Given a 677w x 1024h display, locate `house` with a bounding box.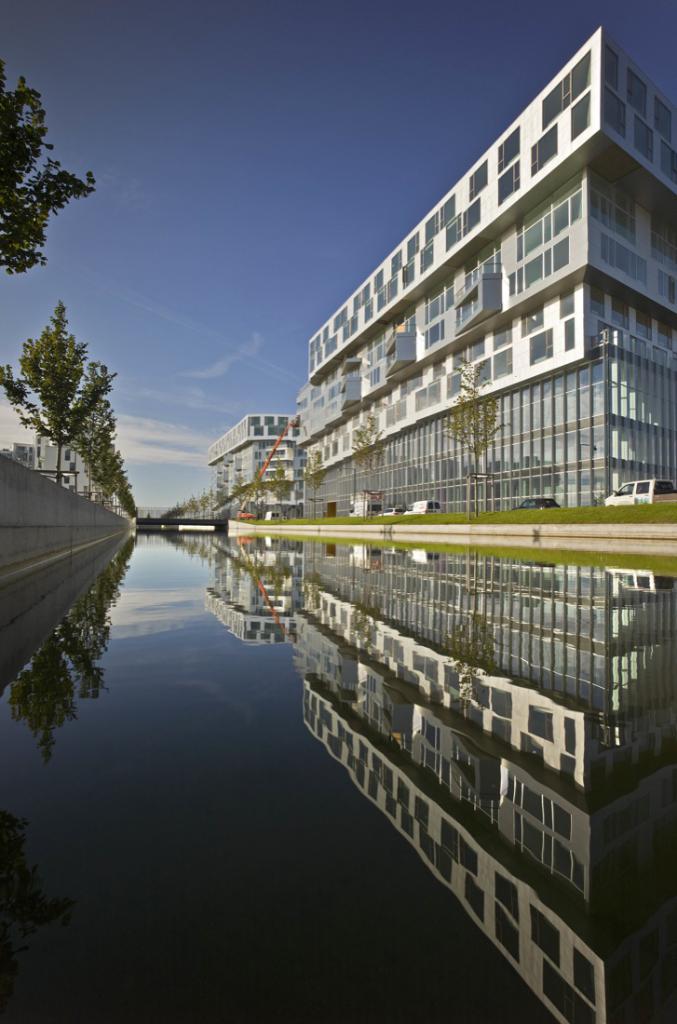
Located: box(207, 413, 305, 519).
